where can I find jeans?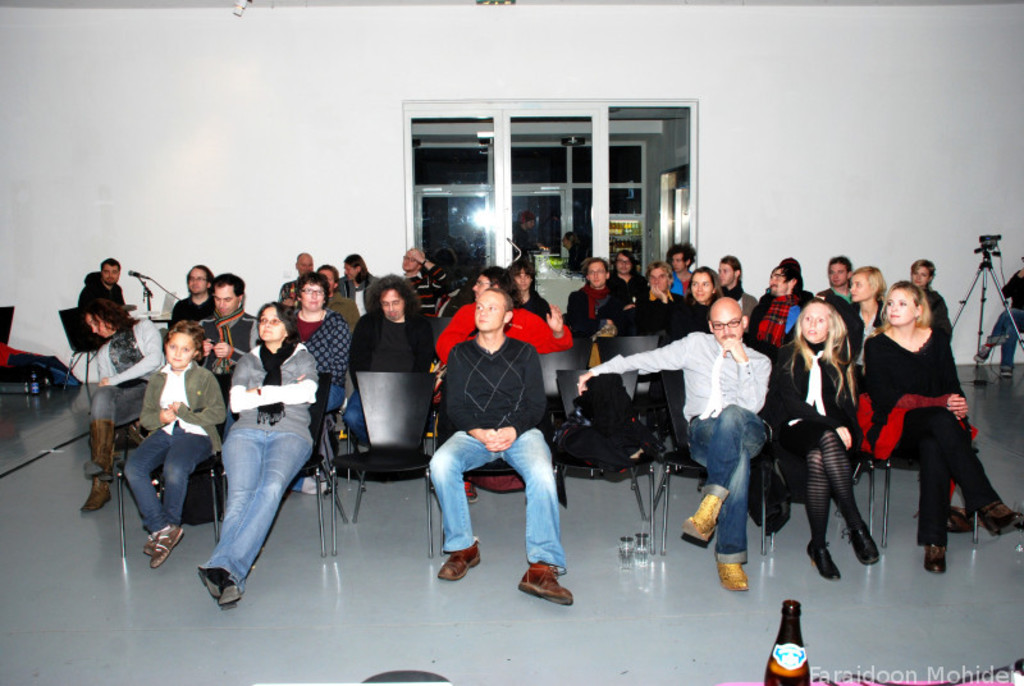
You can find it at rect(344, 388, 367, 434).
